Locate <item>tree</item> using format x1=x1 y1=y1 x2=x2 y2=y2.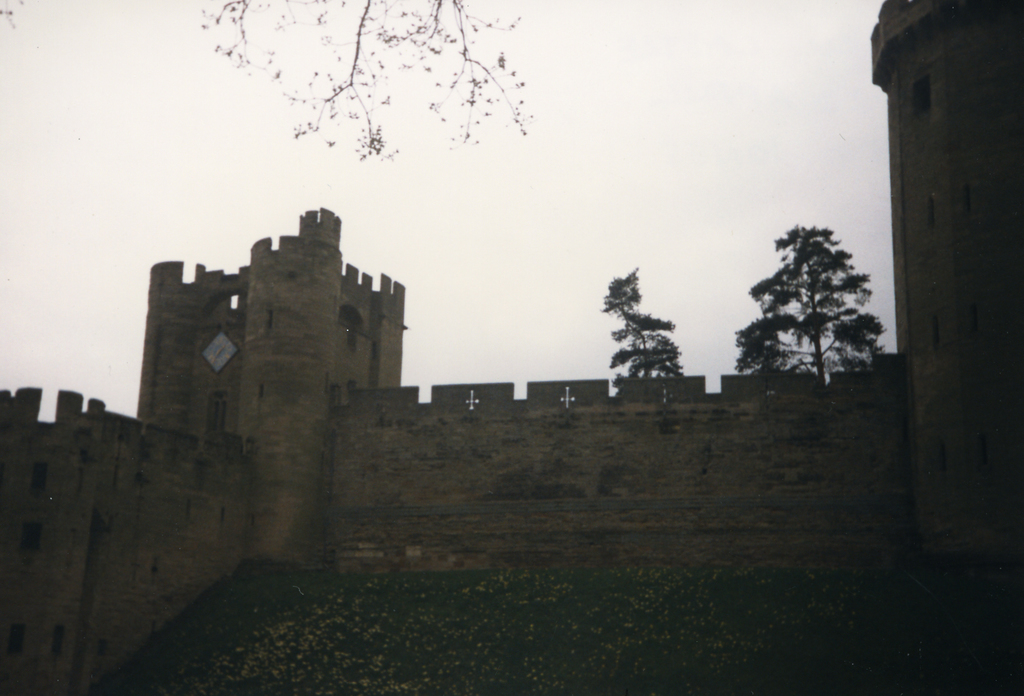
x1=738 y1=204 x2=882 y2=394.
